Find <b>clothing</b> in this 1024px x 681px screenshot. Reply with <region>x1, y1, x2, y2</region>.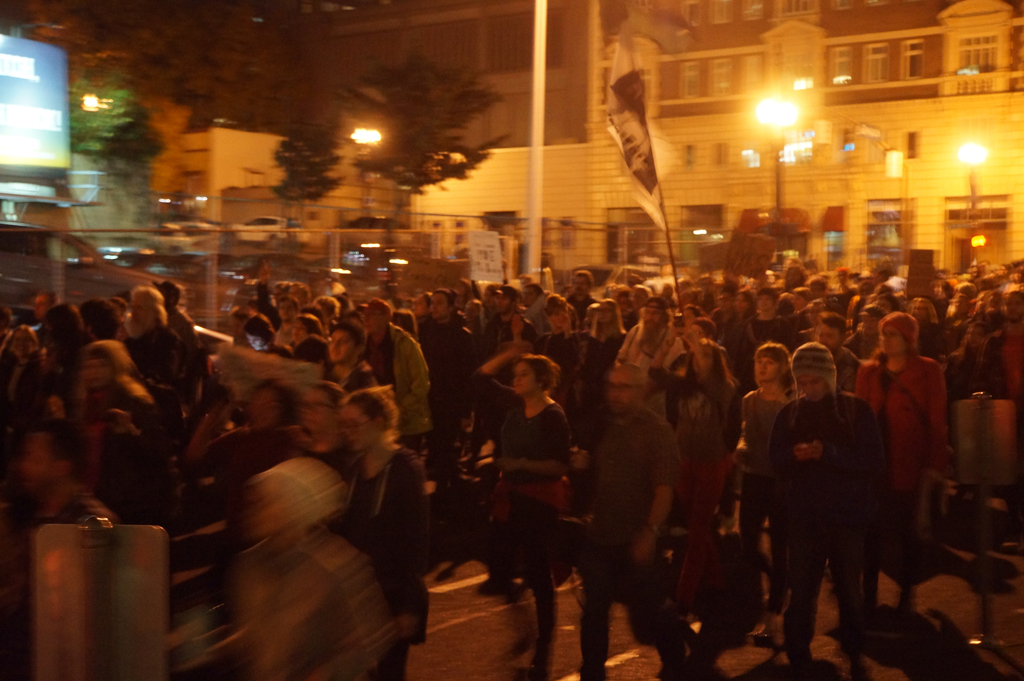
<region>748, 318, 793, 346</region>.
